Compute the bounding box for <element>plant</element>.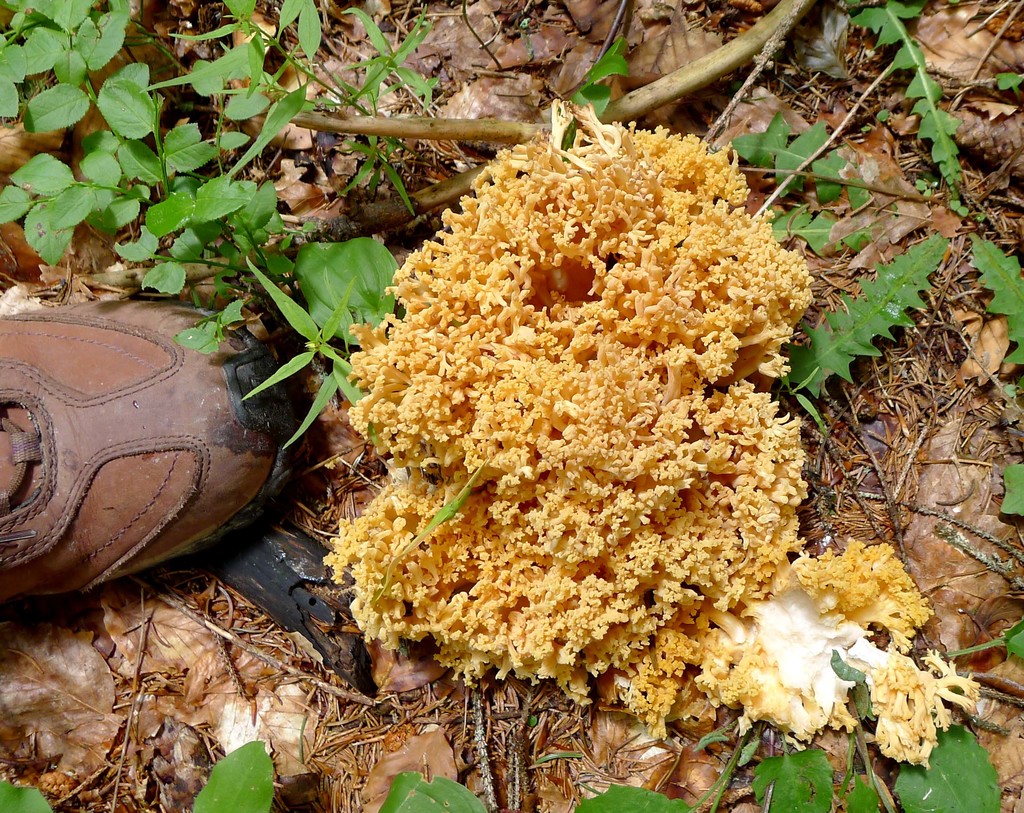
[882, 648, 978, 753].
